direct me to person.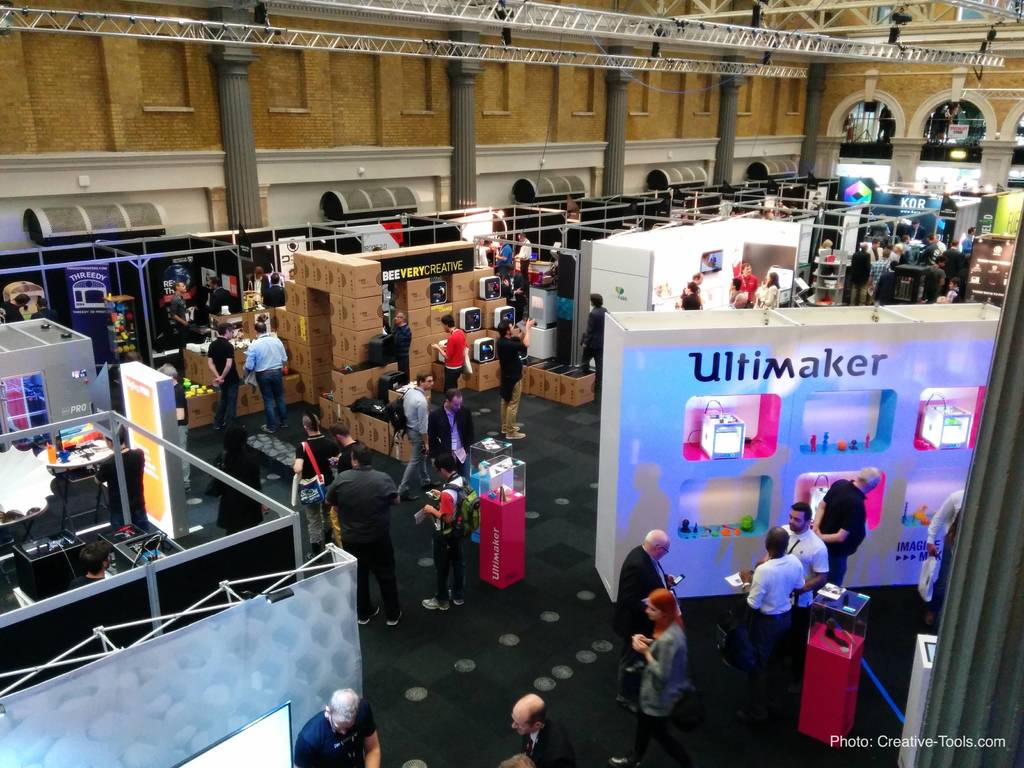
Direction: (756,271,781,311).
